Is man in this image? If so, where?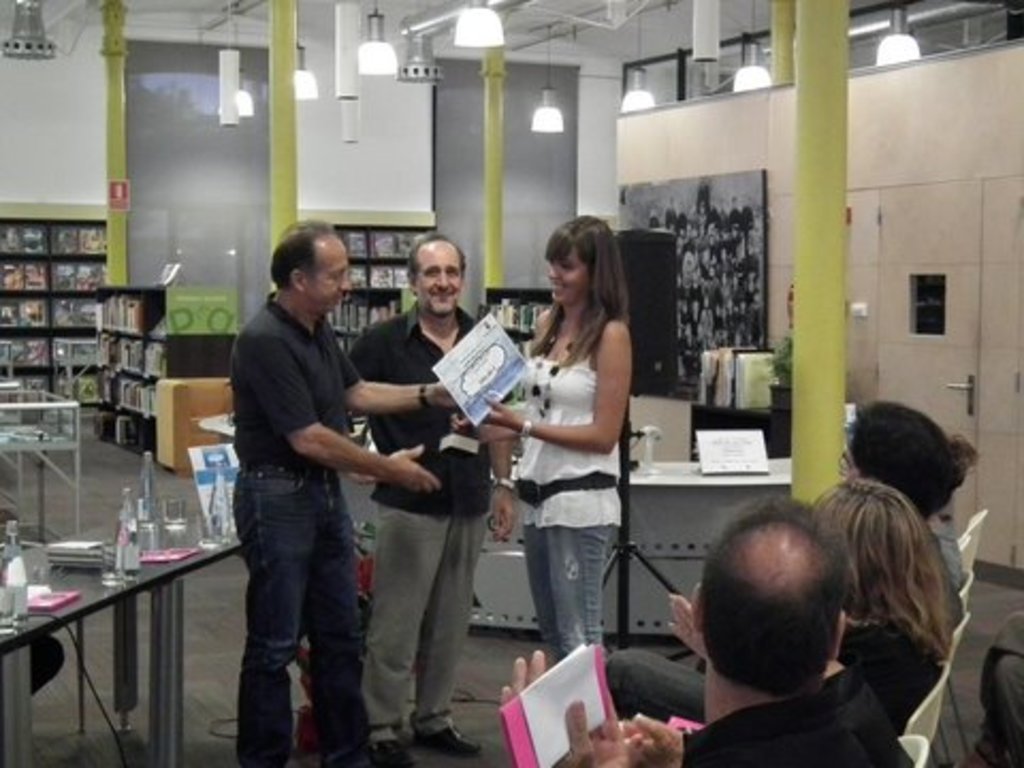
Yes, at l=497, t=491, r=911, b=766.
